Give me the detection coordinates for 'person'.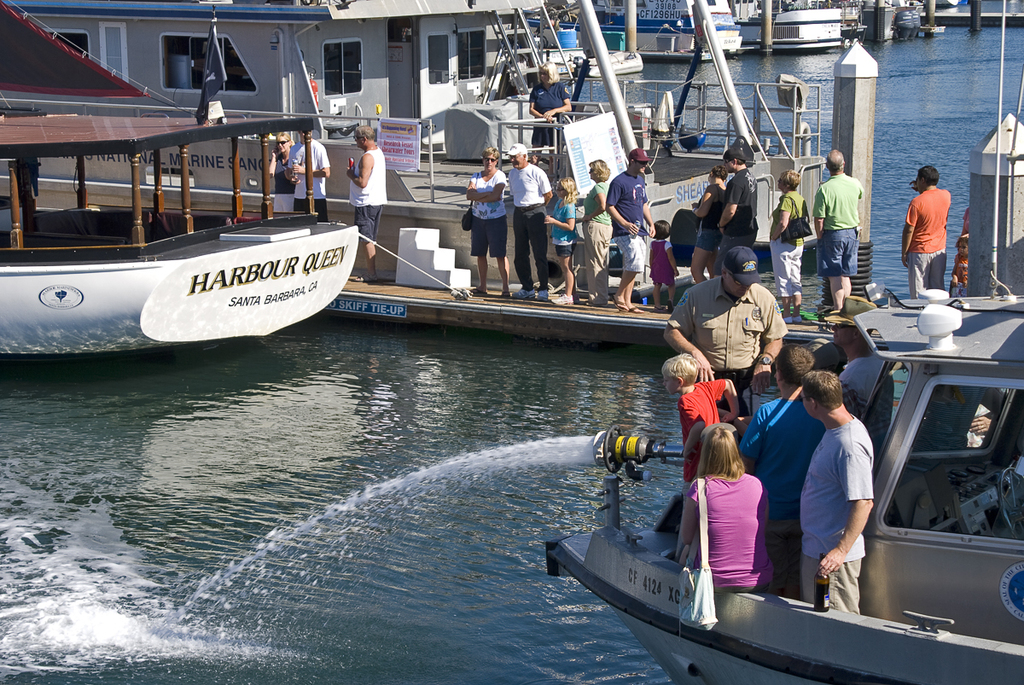
[530,61,568,166].
